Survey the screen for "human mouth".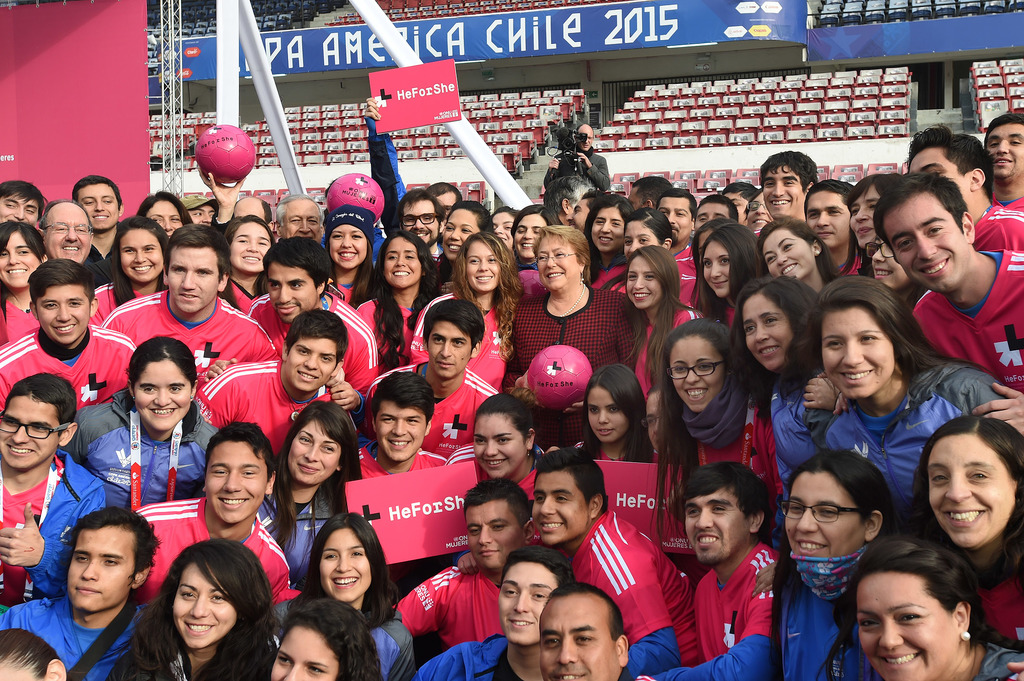
Survey found: [712,279,731,286].
